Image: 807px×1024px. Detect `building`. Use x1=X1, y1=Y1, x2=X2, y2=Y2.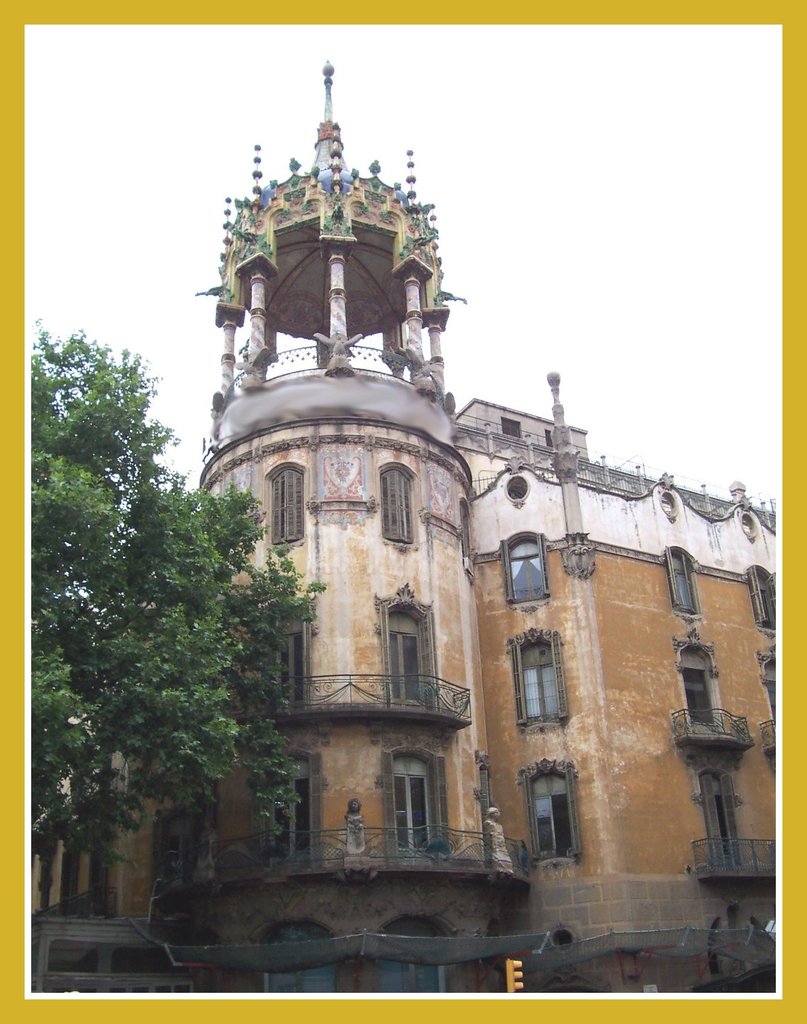
x1=31, y1=54, x2=774, y2=988.
